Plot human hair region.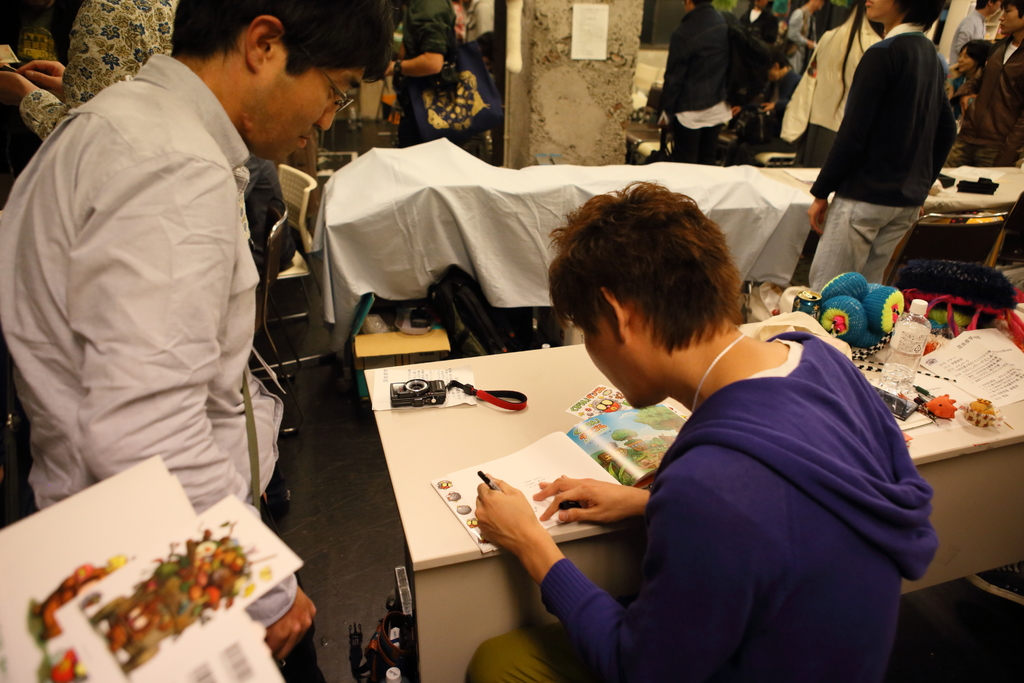
Plotted at {"x1": 545, "y1": 178, "x2": 740, "y2": 354}.
